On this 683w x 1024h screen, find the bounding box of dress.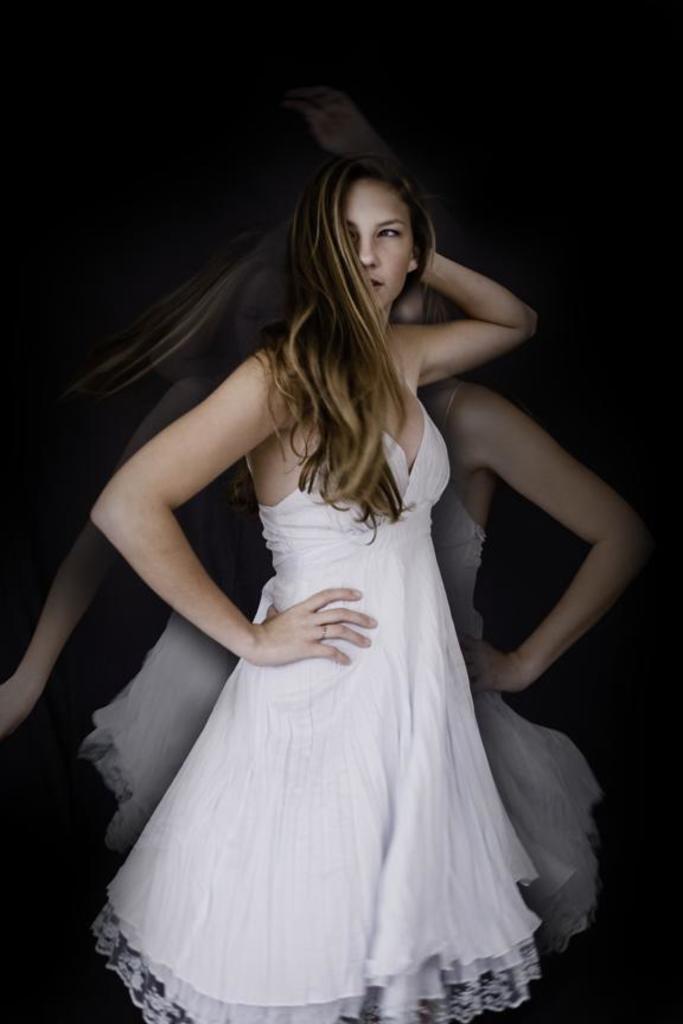
Bounding box: crop(87, 608, 241, 866).
